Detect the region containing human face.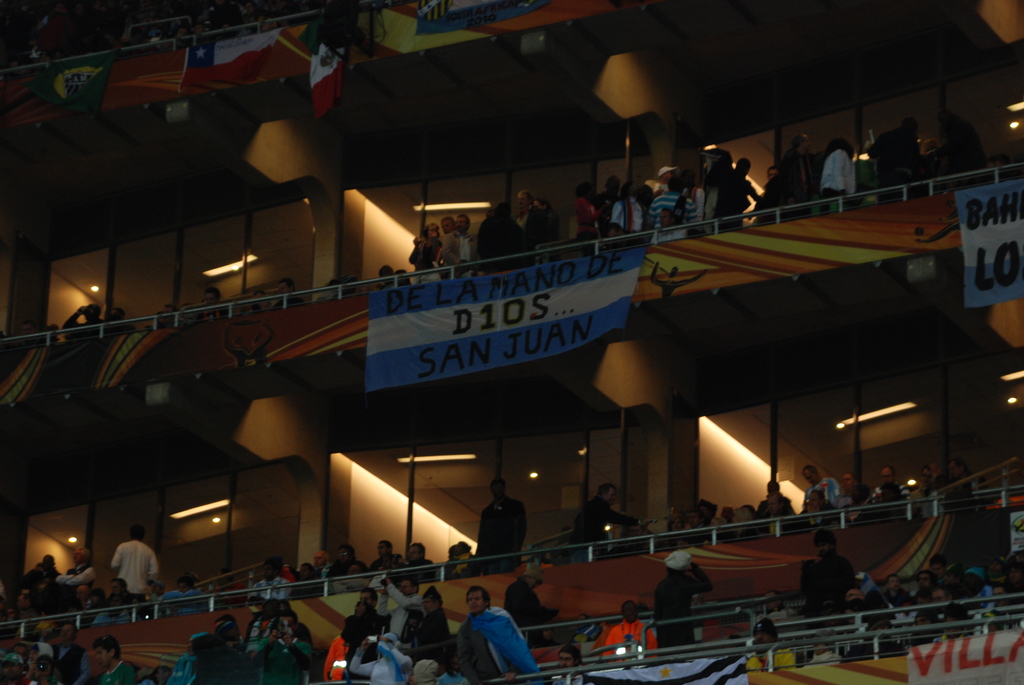
bbox=(466, 590, 486, 617).
